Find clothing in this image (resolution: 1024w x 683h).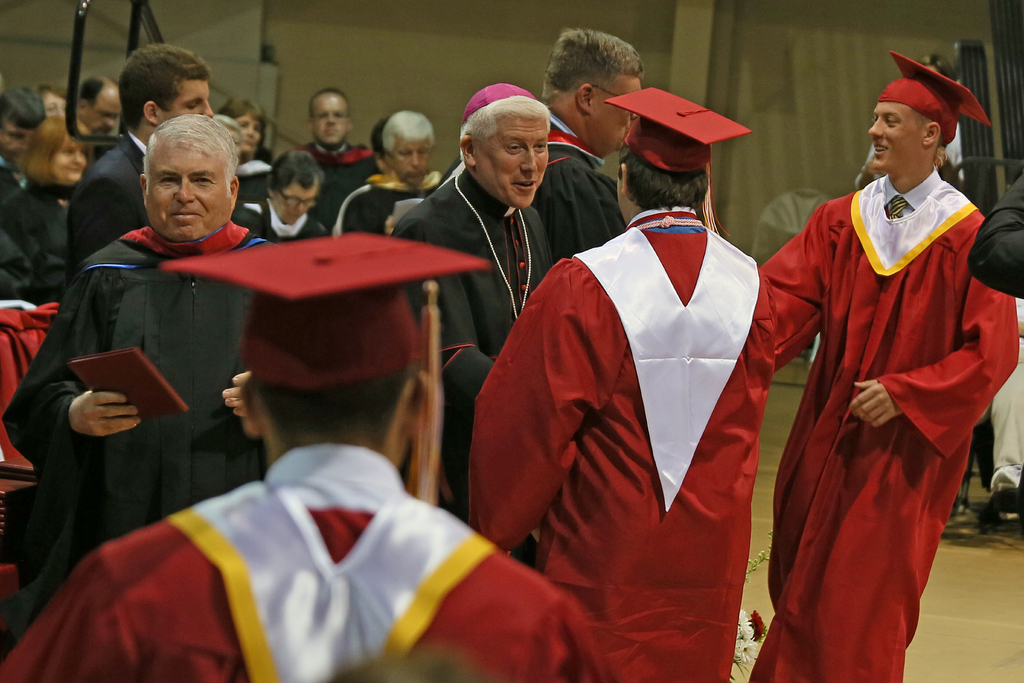
(left=385, top=170, right=552, bottom=415).
